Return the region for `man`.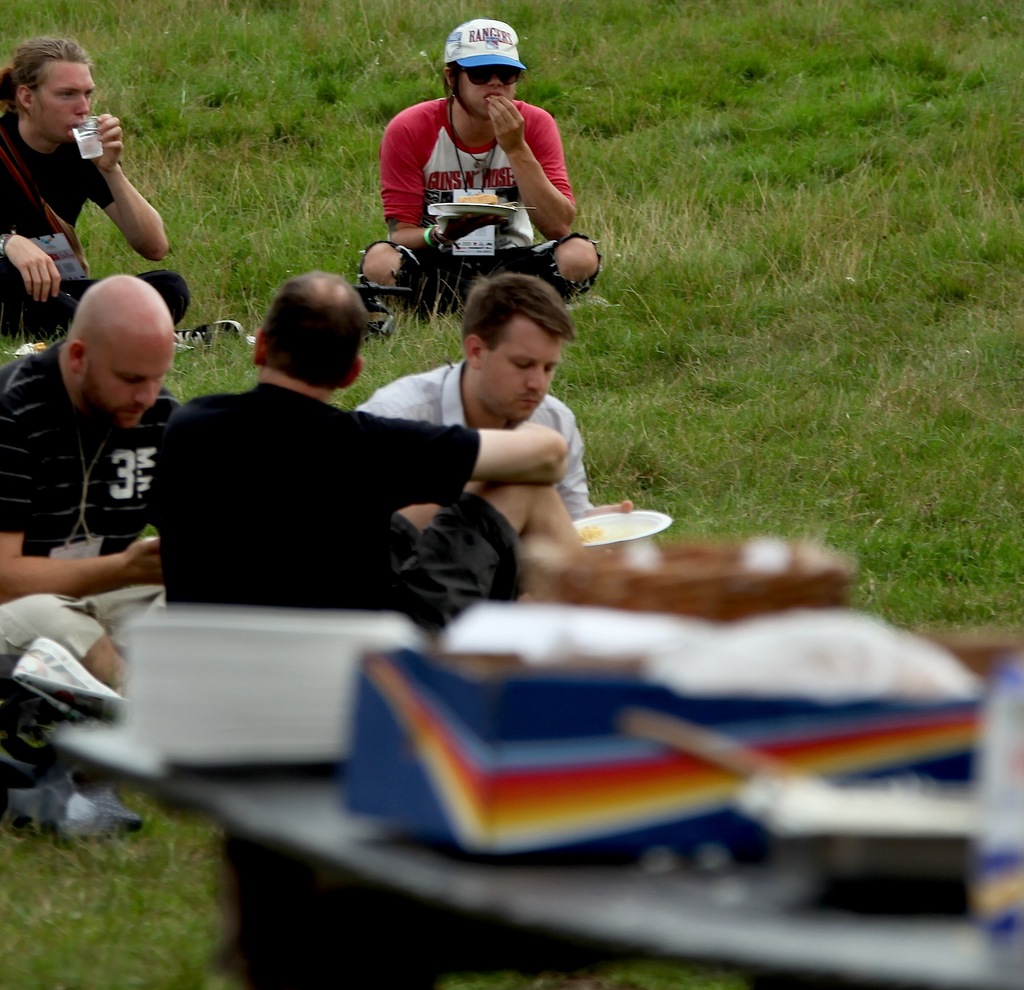
x1=346 y1=269 x2=633 y2=561.
